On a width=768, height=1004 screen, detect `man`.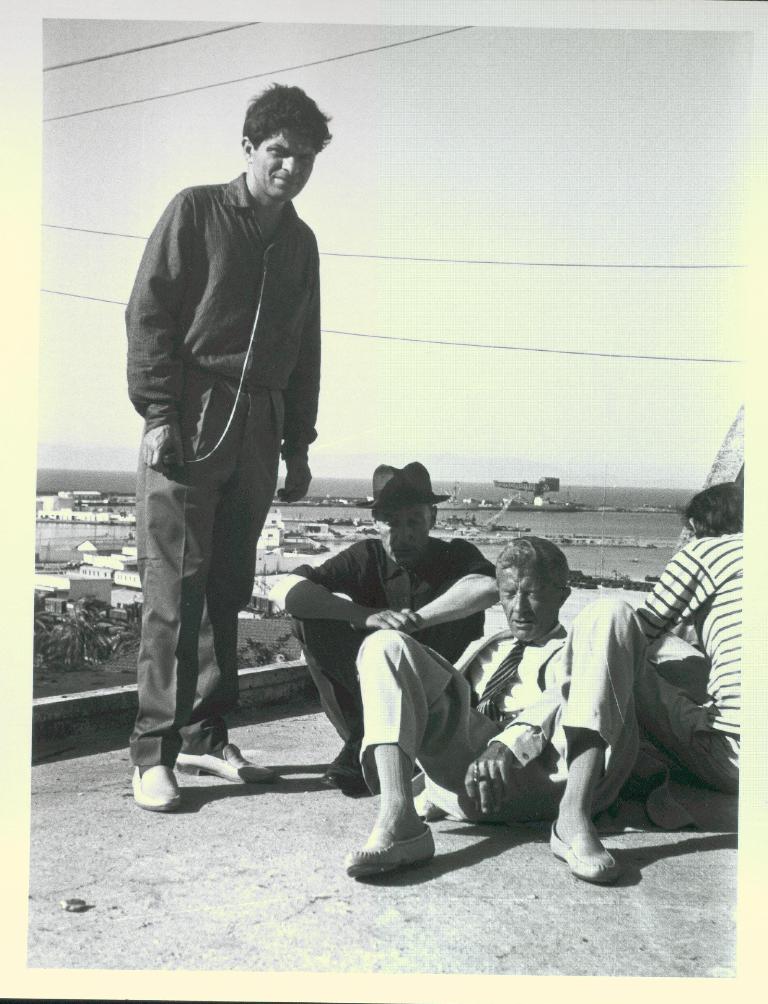
(left=119, top=95, right=343, bottom=752).
